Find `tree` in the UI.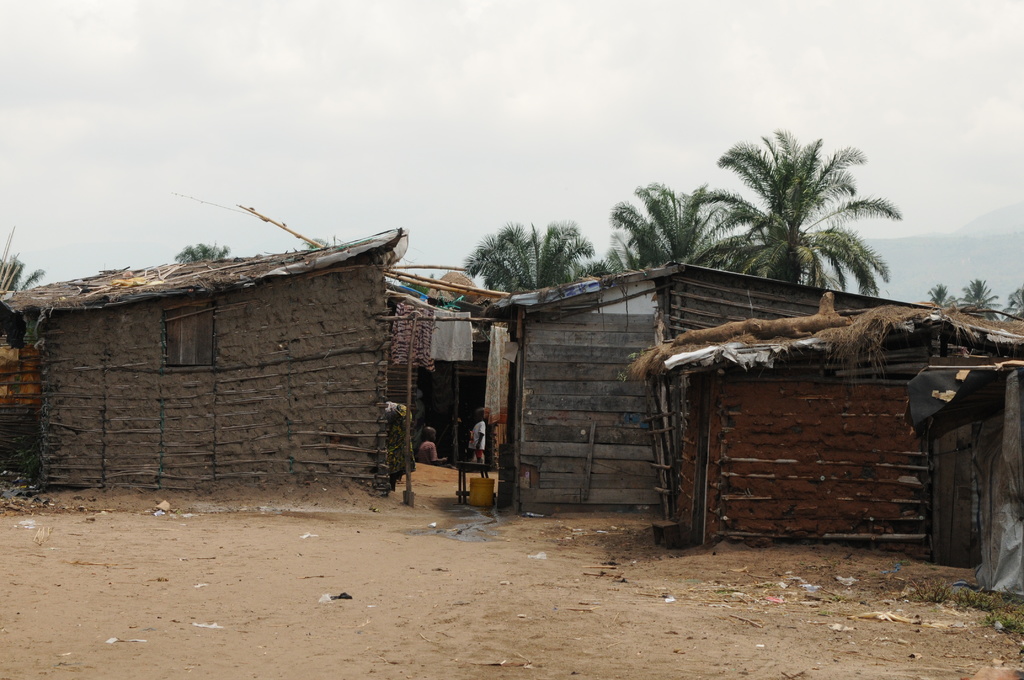
UI element at {"x1": 925, "y1": 273, "x2": 1023, "y2": 323}.
